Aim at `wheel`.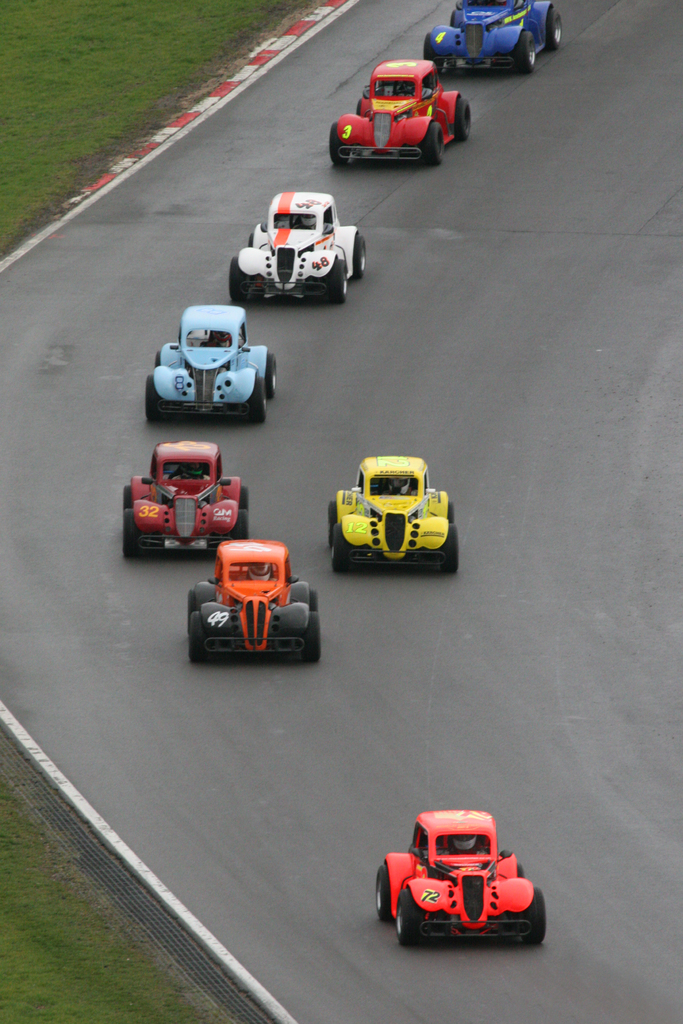
Aimed at [399, 896, 427, 950].
